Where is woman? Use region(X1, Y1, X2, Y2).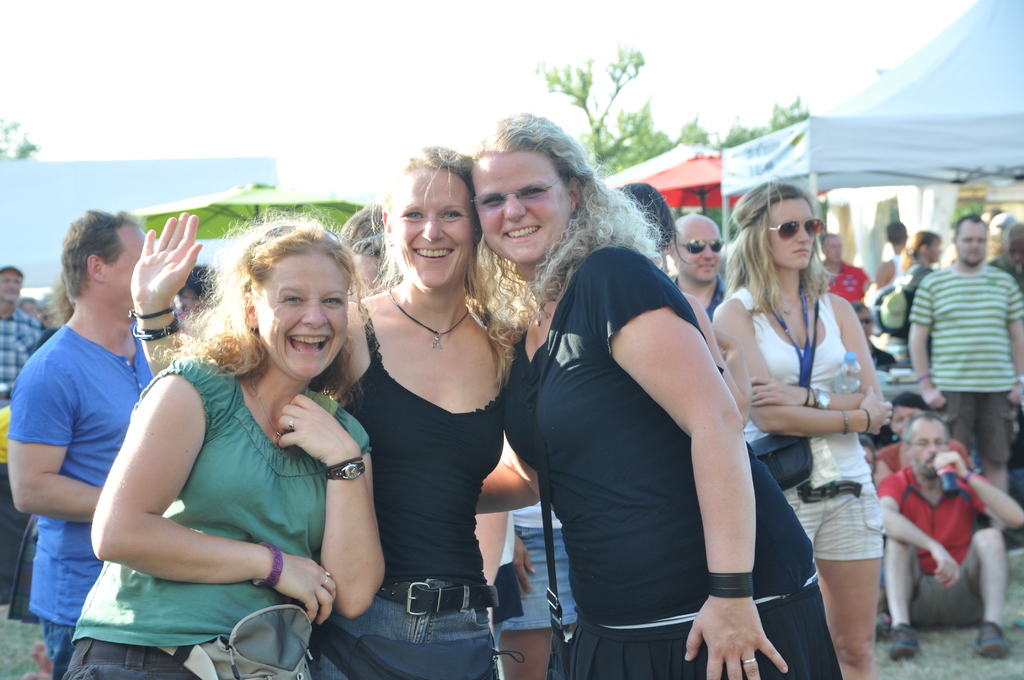
region(899, 229, 942, 366).
